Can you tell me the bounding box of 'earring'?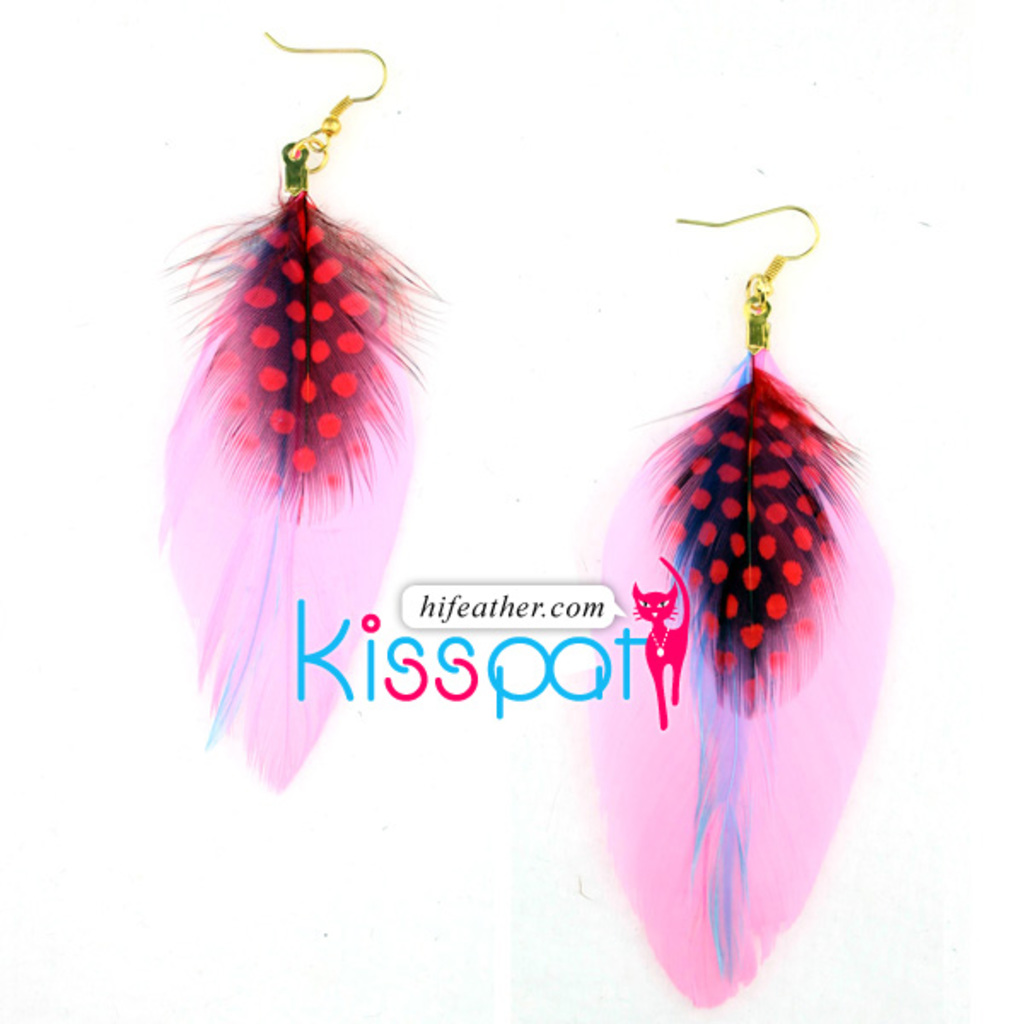
(143, 24, 445, 797).
